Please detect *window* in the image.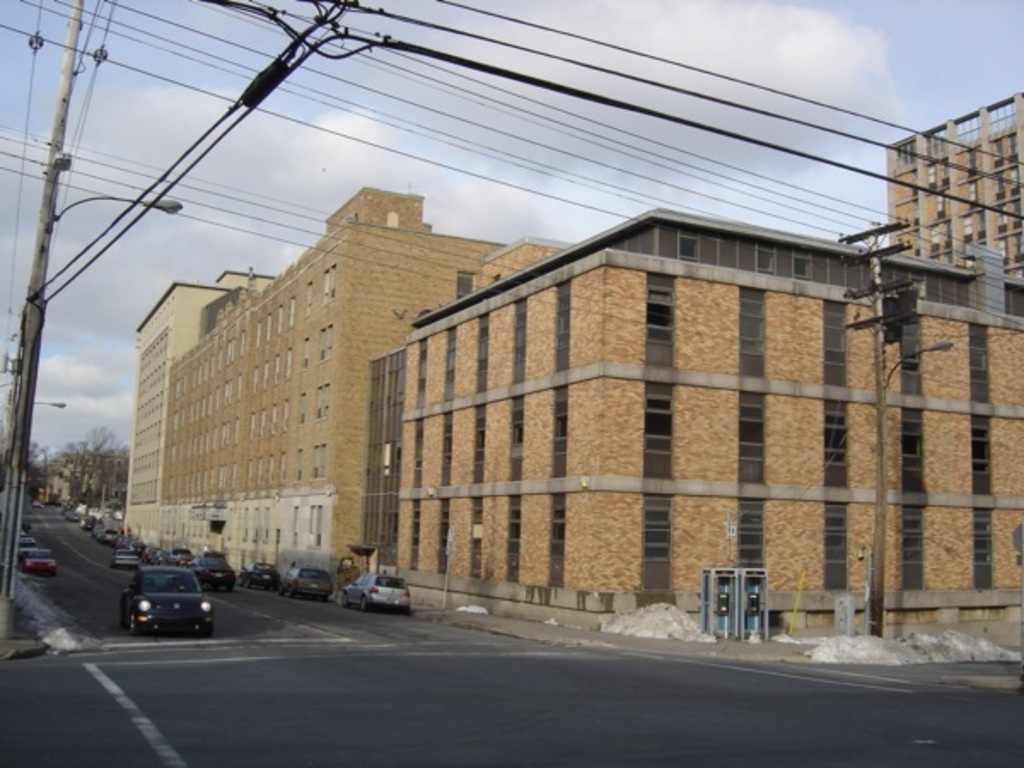
region(901, 509, 932, 591).
